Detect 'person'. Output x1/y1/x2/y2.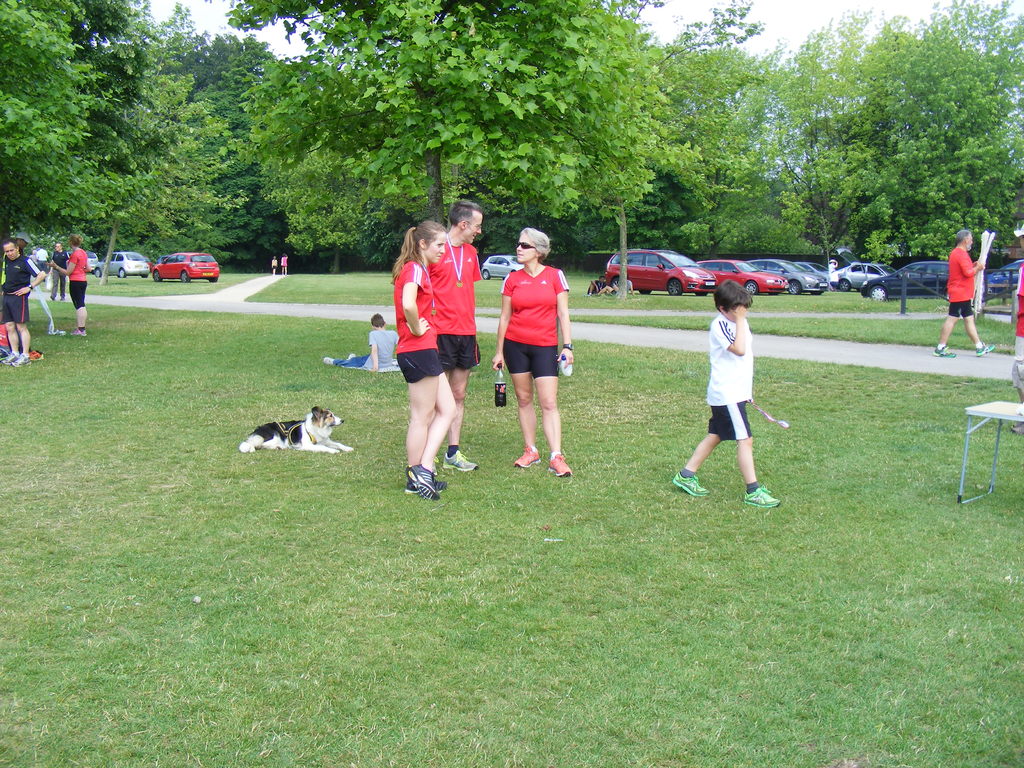
28/248/39/277.
